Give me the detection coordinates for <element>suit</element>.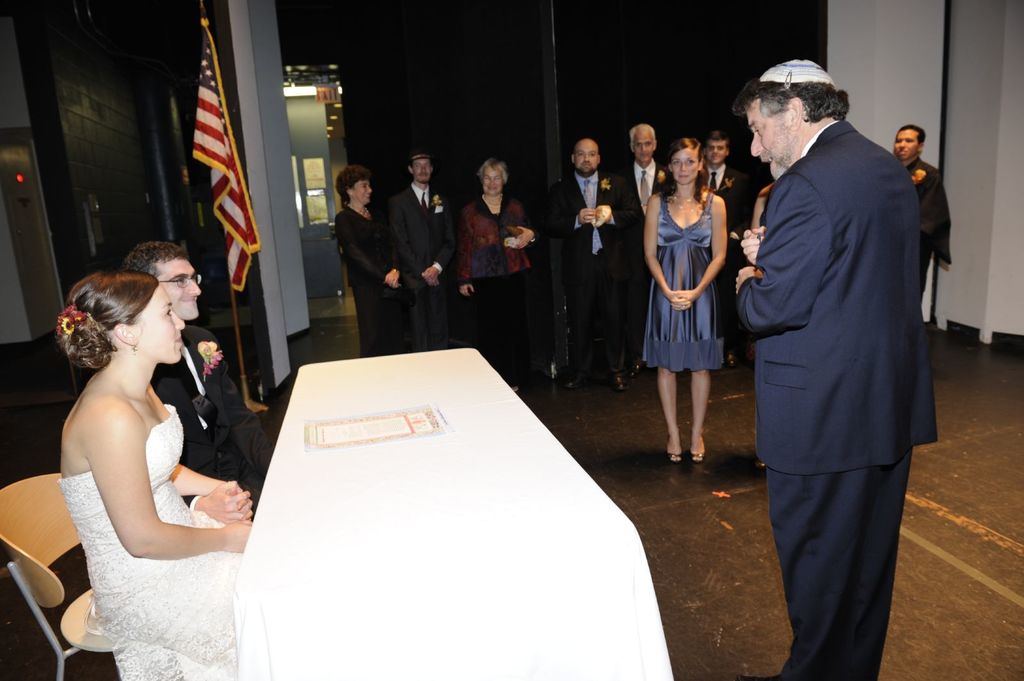
(left=541, top=164, right=637, bottom=370).
